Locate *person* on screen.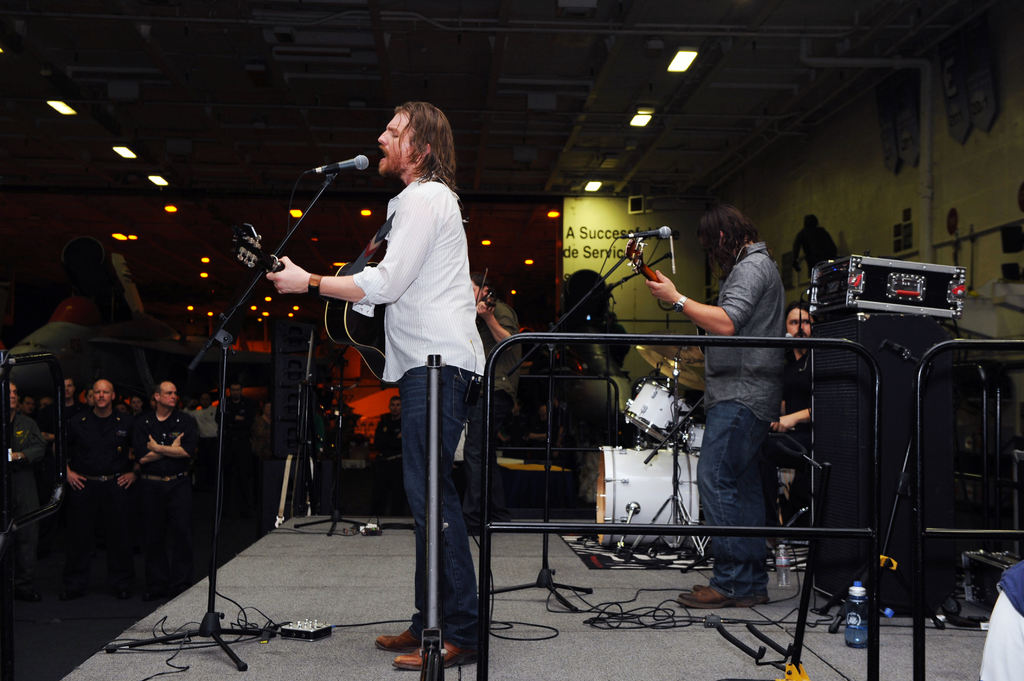
On screen at x1=373, y1=396, x2=401, y2=521.
